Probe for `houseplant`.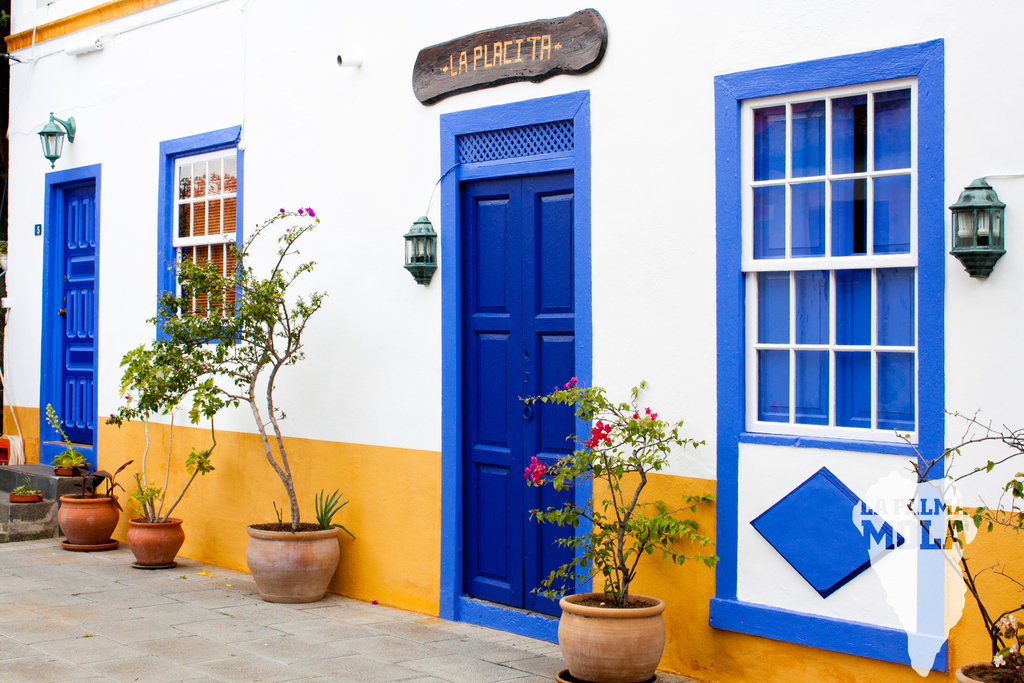
Probe result: l=522, t=383, r=718, b=682.
